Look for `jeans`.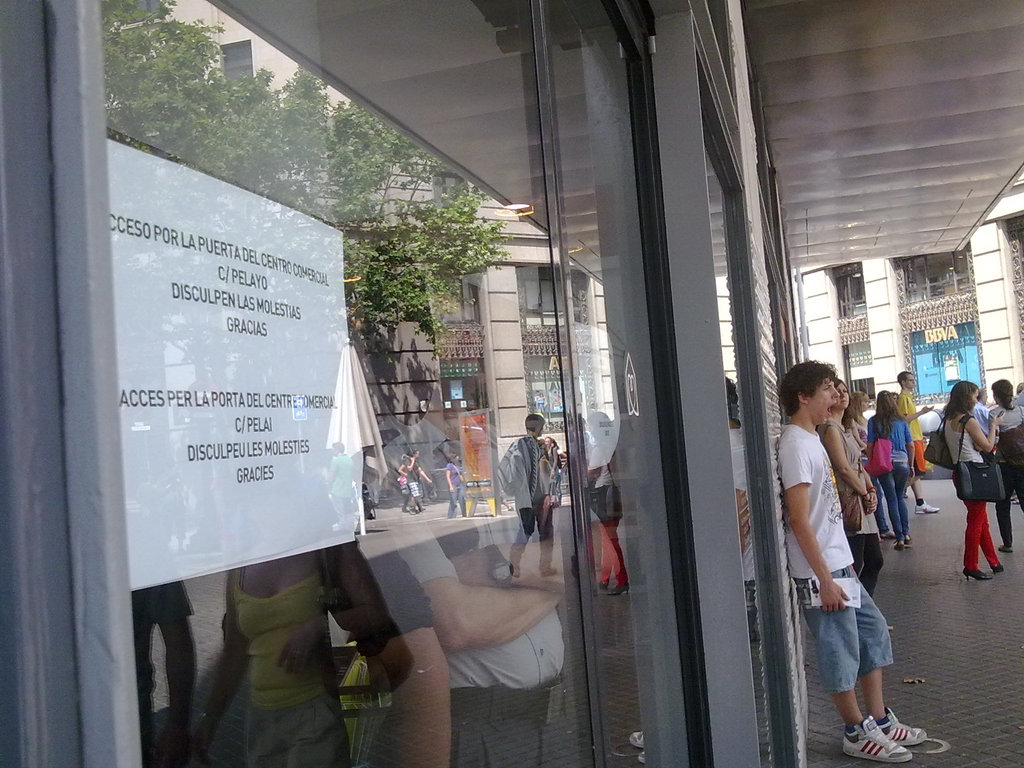
Found: <bbox>874, 474, 887, 537</bbox>.
